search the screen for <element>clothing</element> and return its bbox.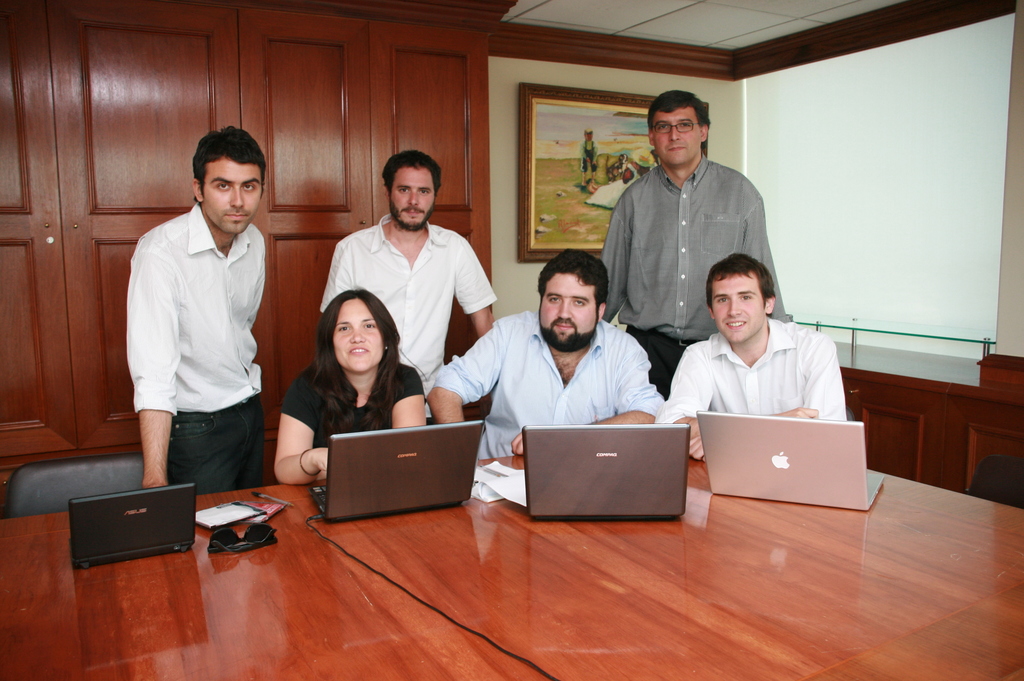
Found: x1=653 y1=316 x2=855 y2=432.
